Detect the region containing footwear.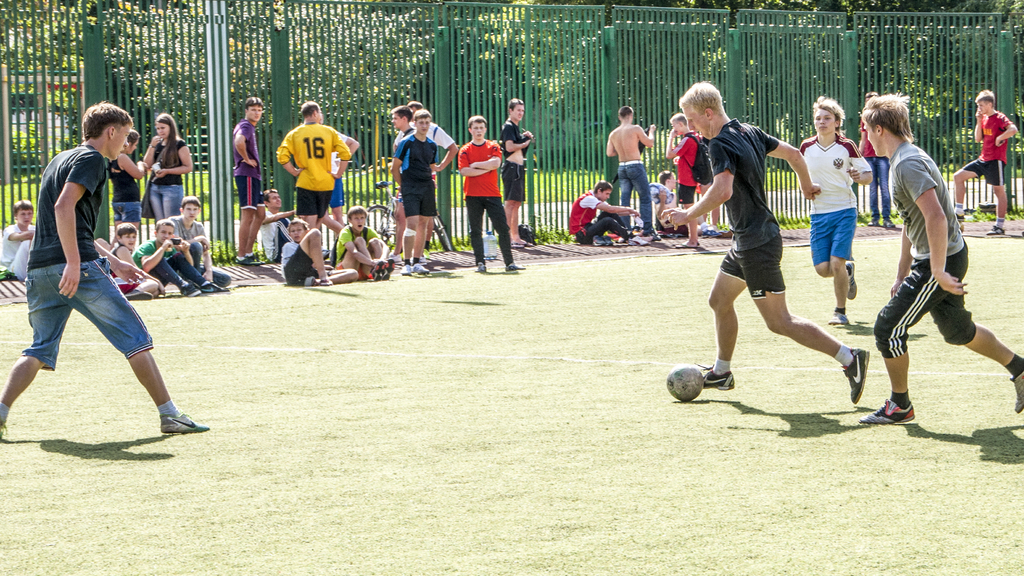
477,262,485,275.
